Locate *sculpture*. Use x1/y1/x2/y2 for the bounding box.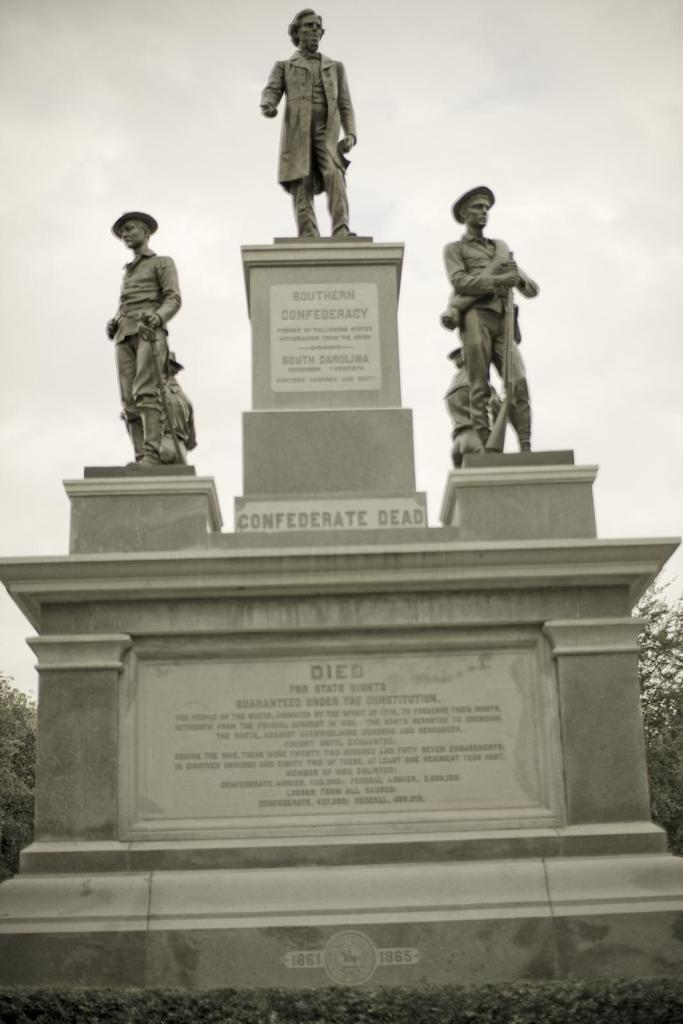
251/3/365/232.
